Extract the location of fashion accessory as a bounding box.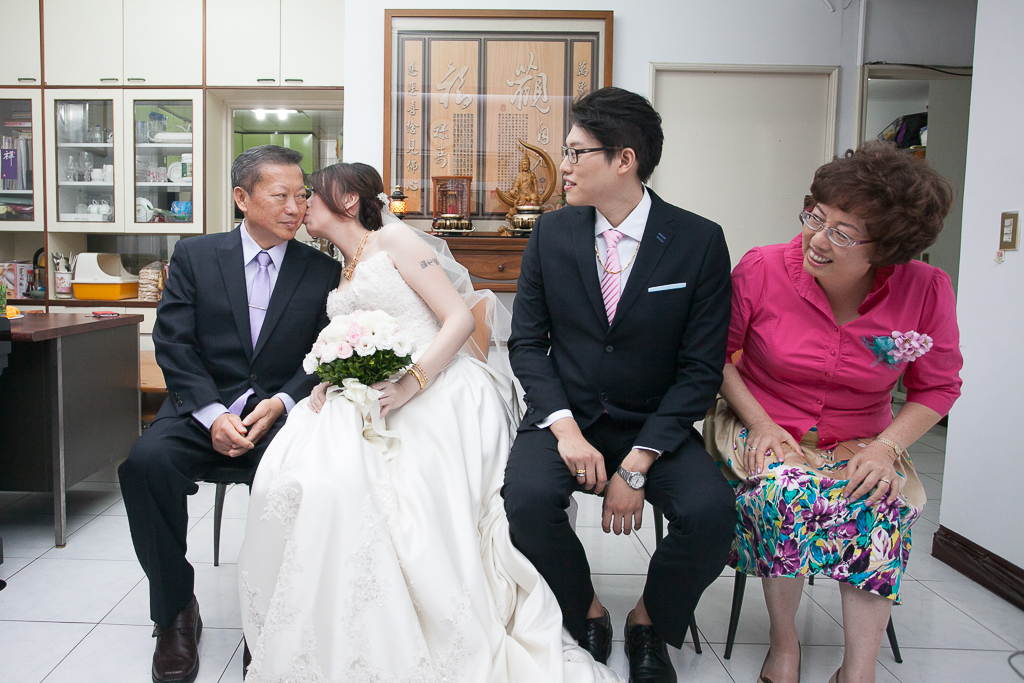
<bbox>338, 232, 371, 284</bbox>.
